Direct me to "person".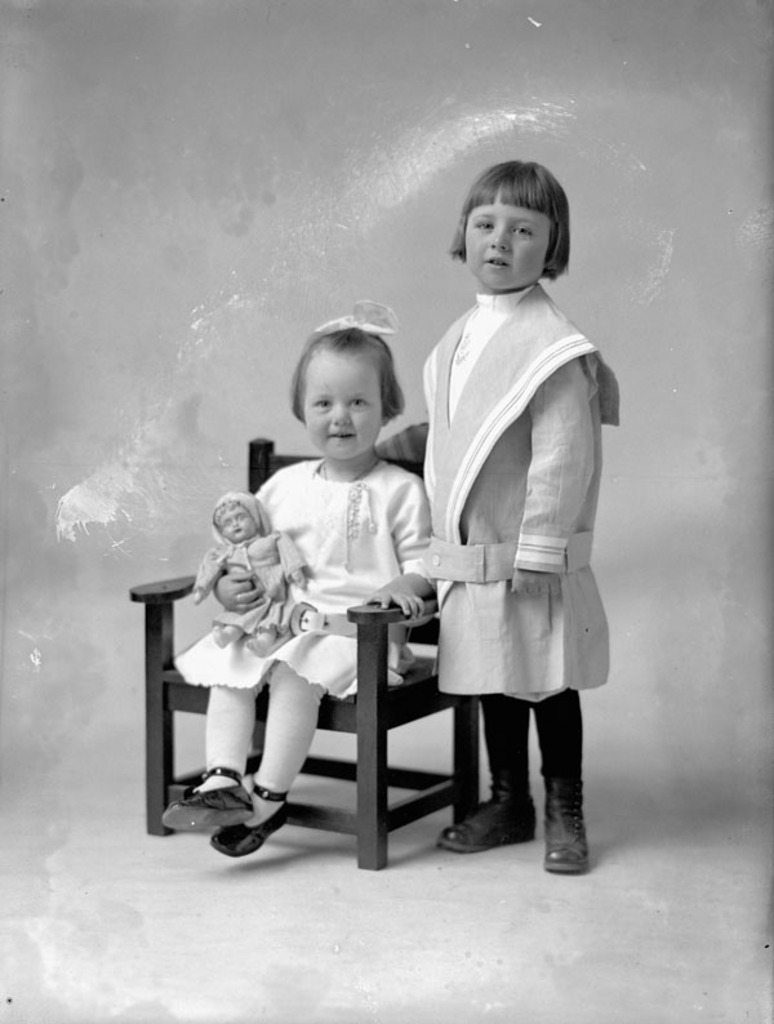
Direction: box(374, 172, 610, 903).
